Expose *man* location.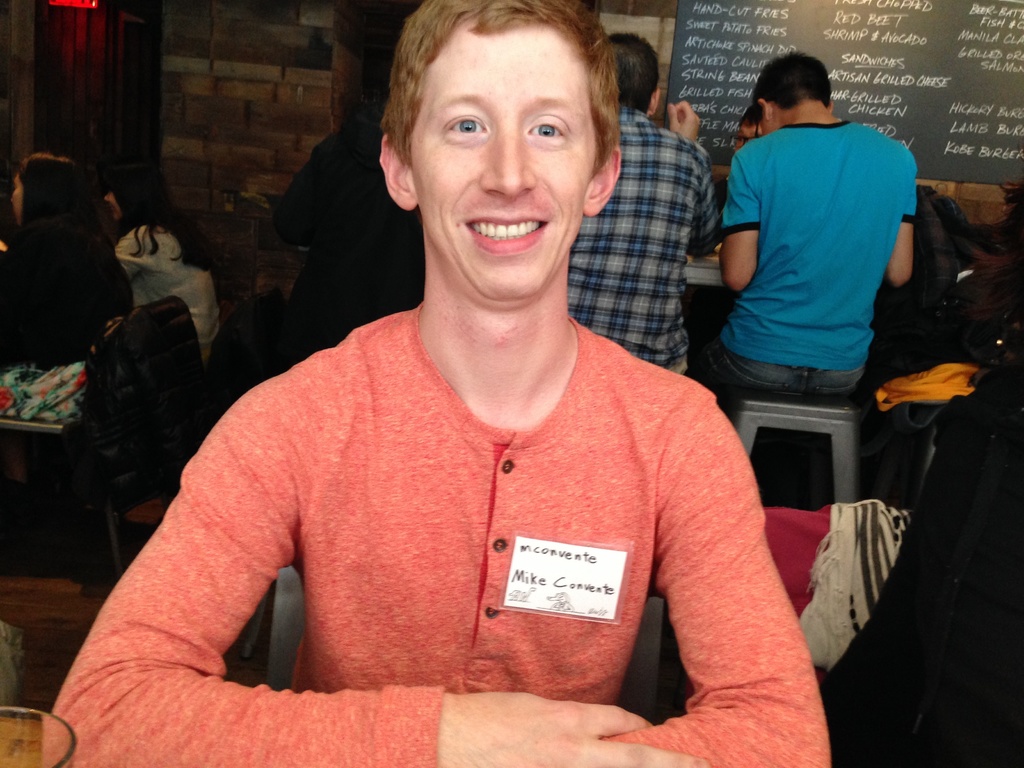
Exposed at bbox=[90, 0, 842, 745].
